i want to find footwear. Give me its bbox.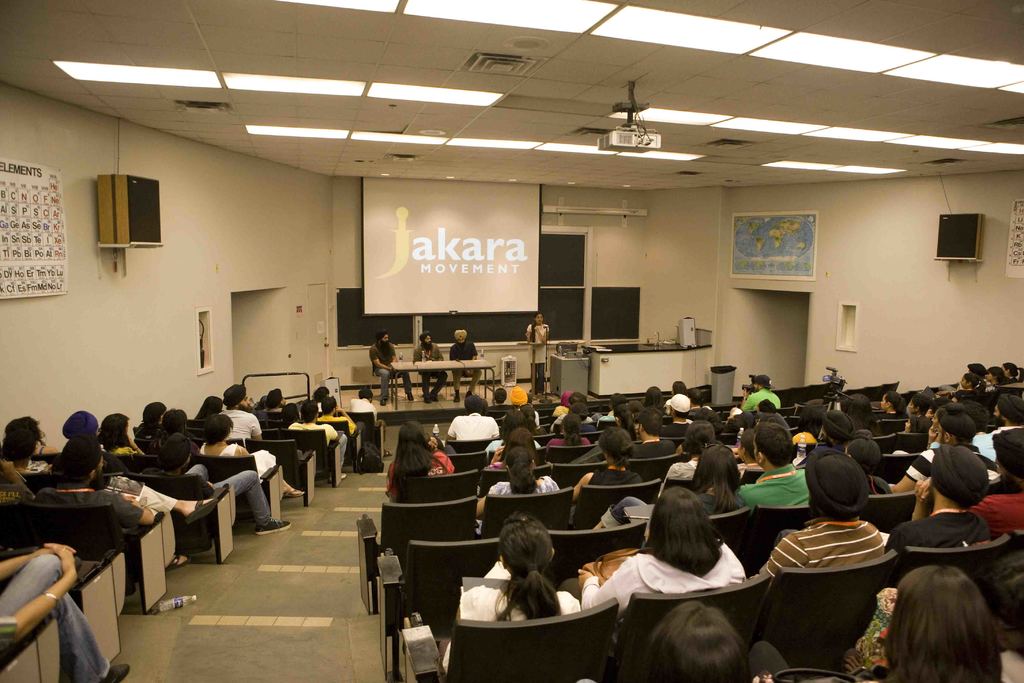
285 488 305 498.
